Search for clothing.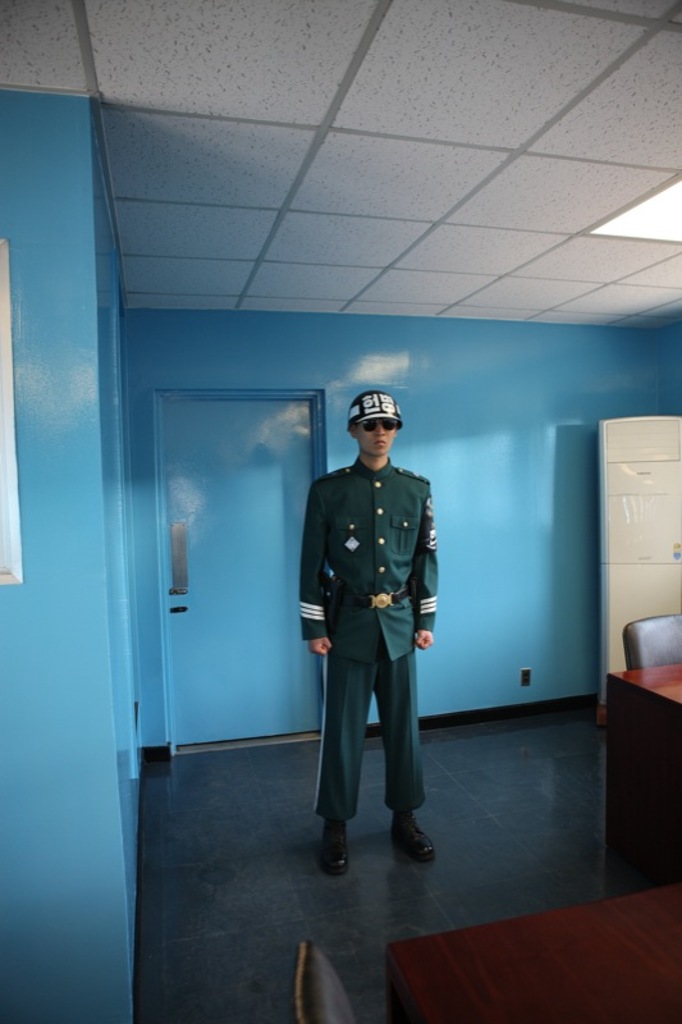
Found at (left=299, top=456, right=439, bottom=823).
